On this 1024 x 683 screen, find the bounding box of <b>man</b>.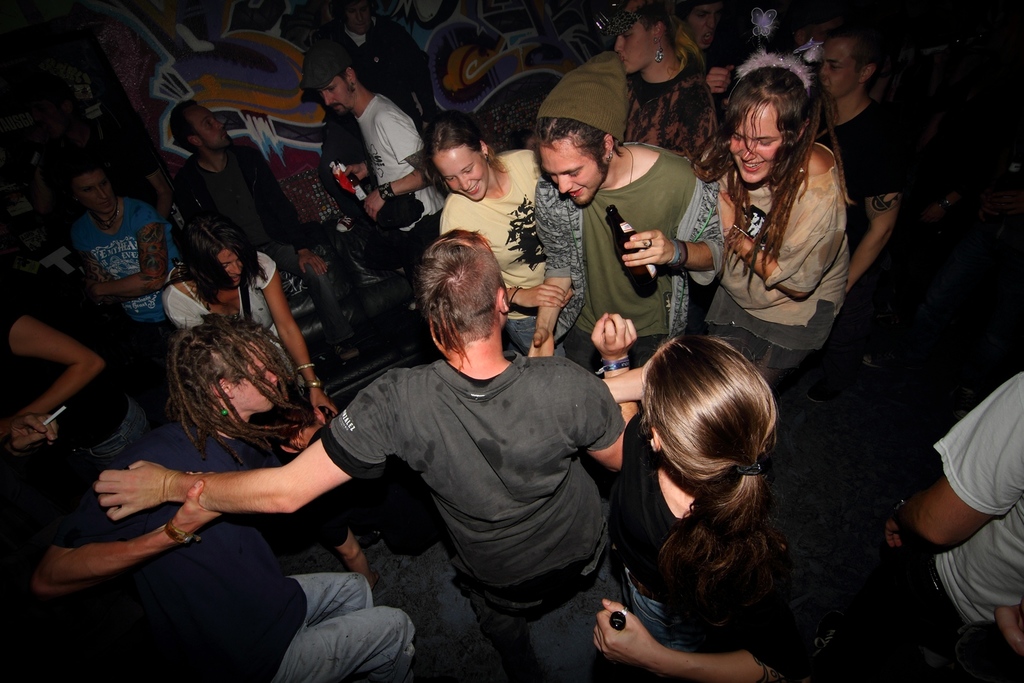
Bounding box: x1=175, y1=99, x2=303, y2=264.
